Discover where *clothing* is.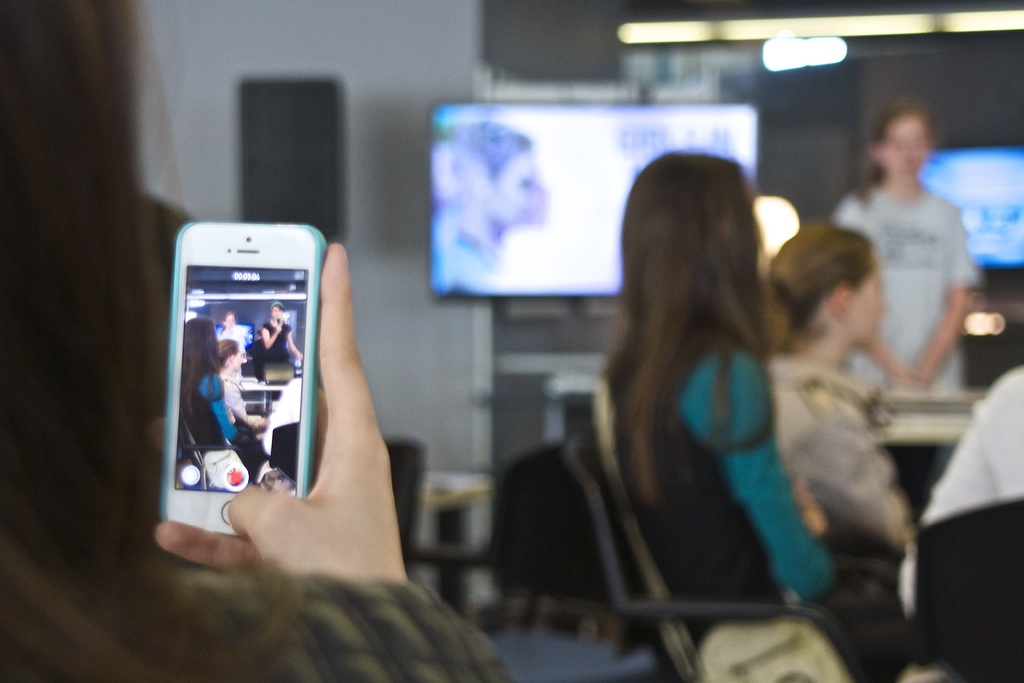
Discovered at BBox(225, 373, 247, 424).
